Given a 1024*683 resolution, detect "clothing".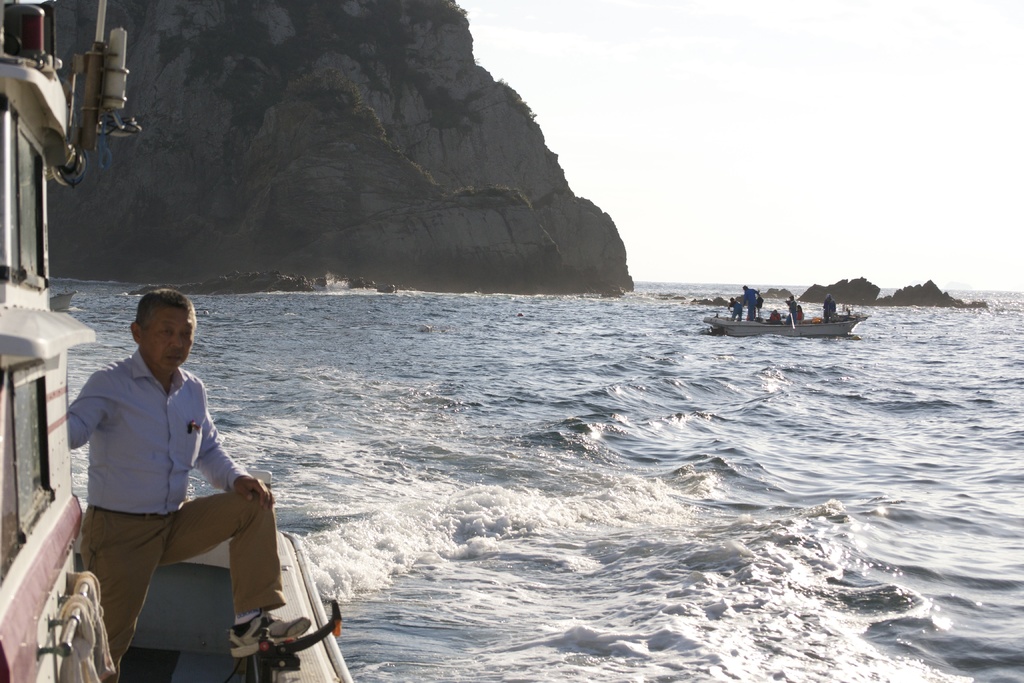
x1=785, y1=299, x2=796, y2=322.
